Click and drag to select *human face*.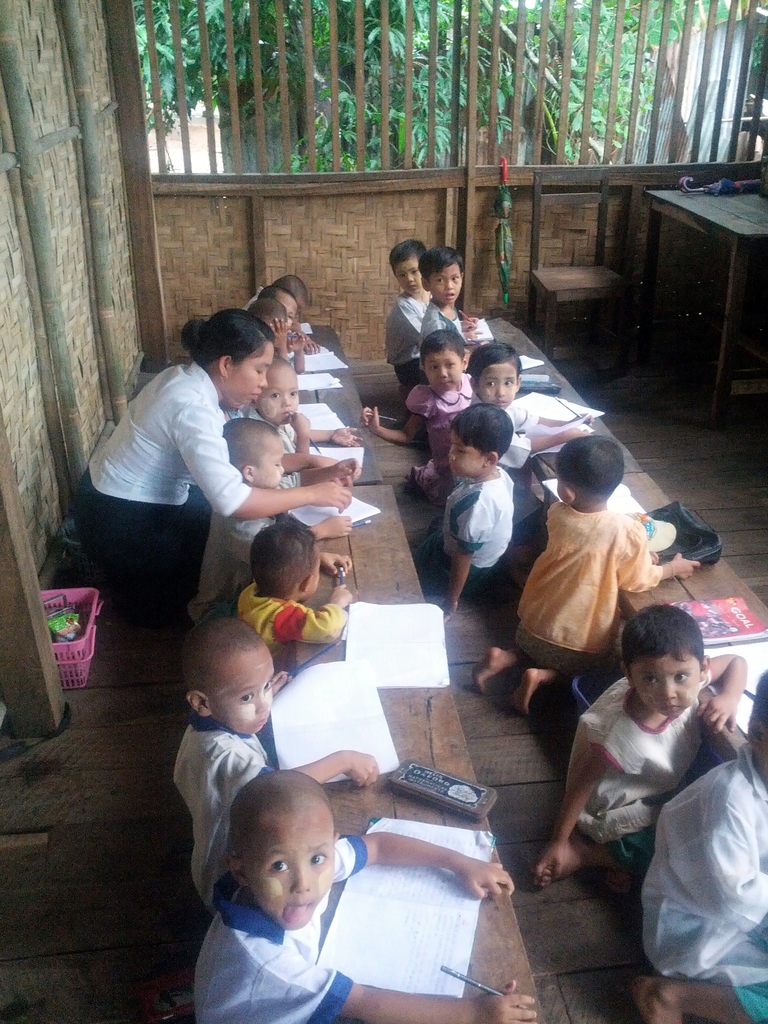
Selection: bbox=(224, 340, 269, 410).
